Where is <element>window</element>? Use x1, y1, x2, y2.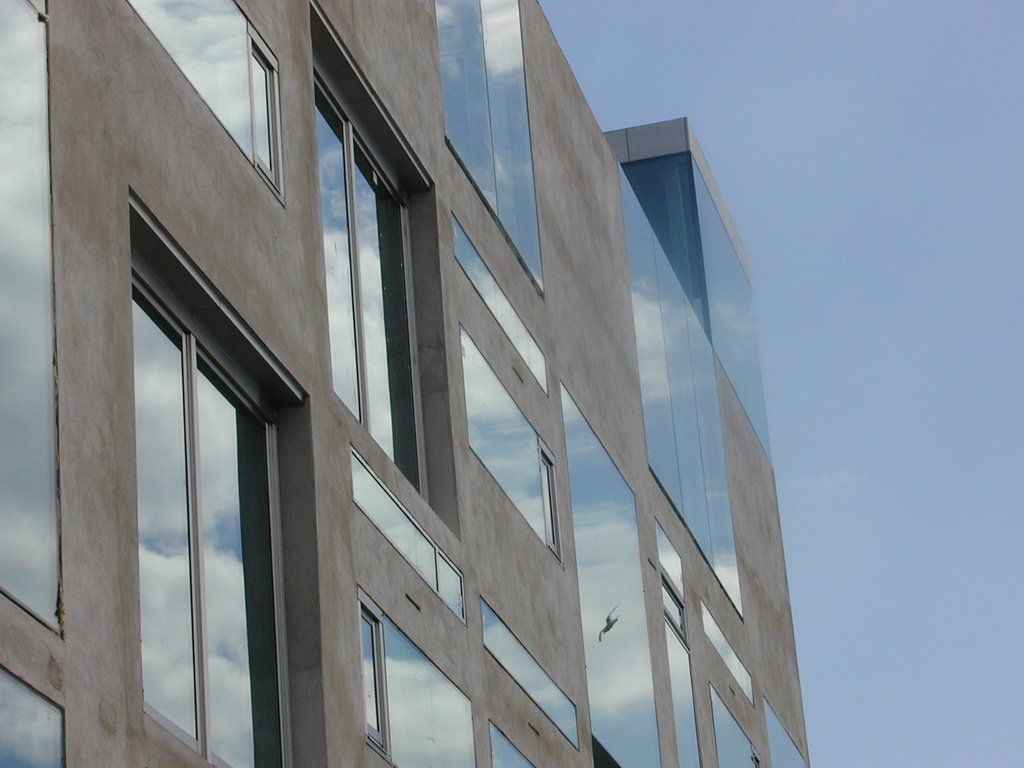
362, 595, 474, 767.
